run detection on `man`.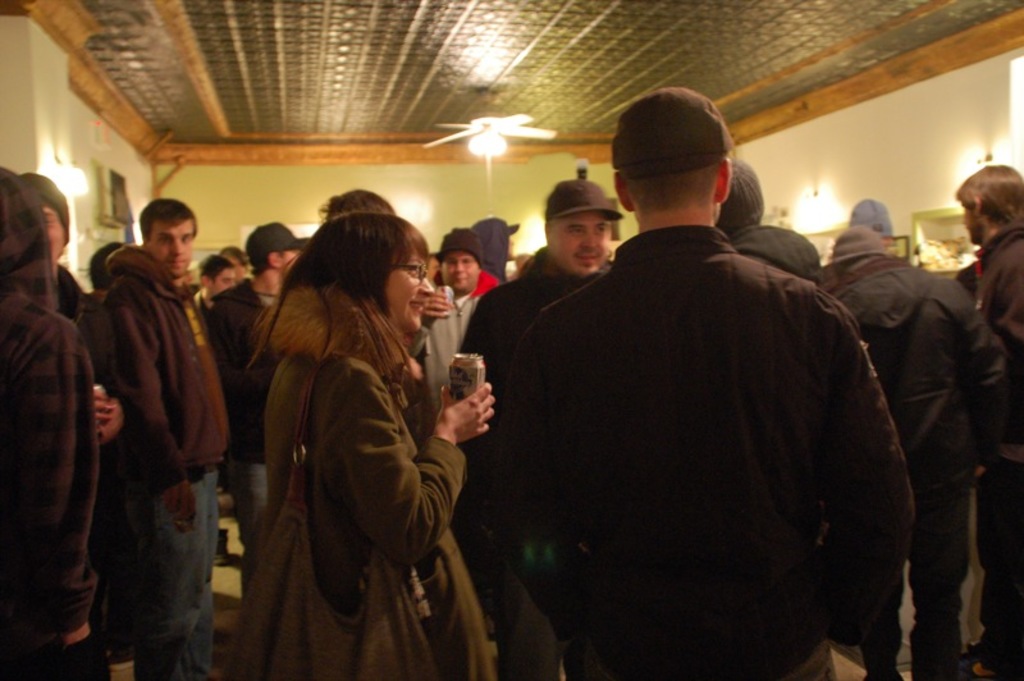
Result: BBox(218, 232, 259, 297).
